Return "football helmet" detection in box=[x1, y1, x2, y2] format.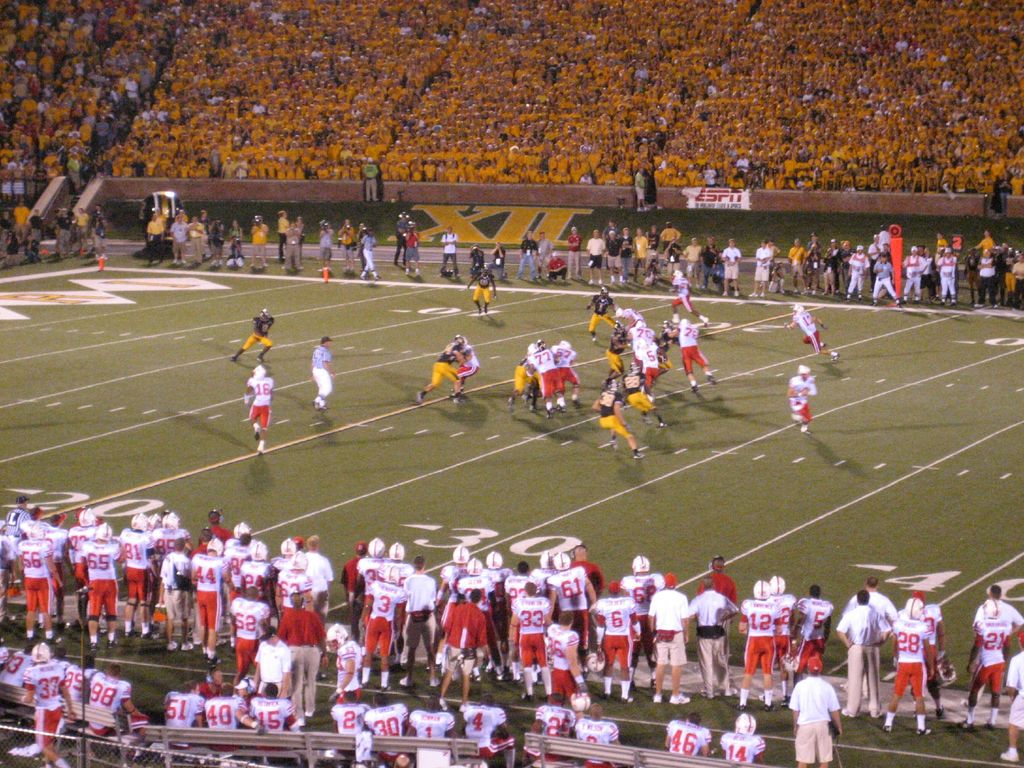
box=[734, 713, 754, 734].
